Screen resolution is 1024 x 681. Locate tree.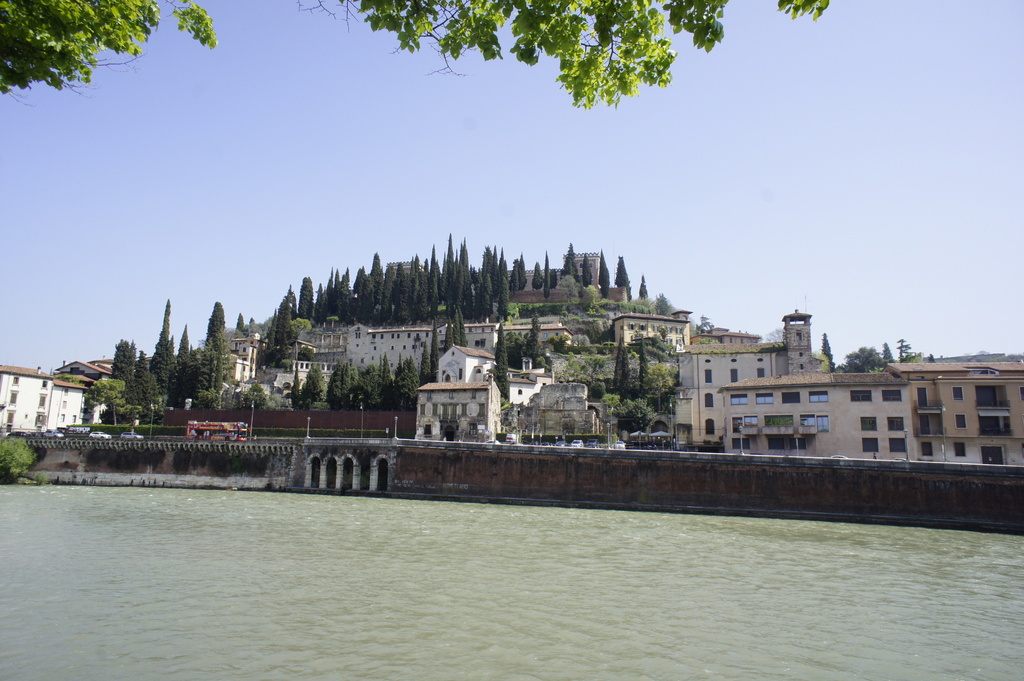
select_region(300, 277, 314, 327).
